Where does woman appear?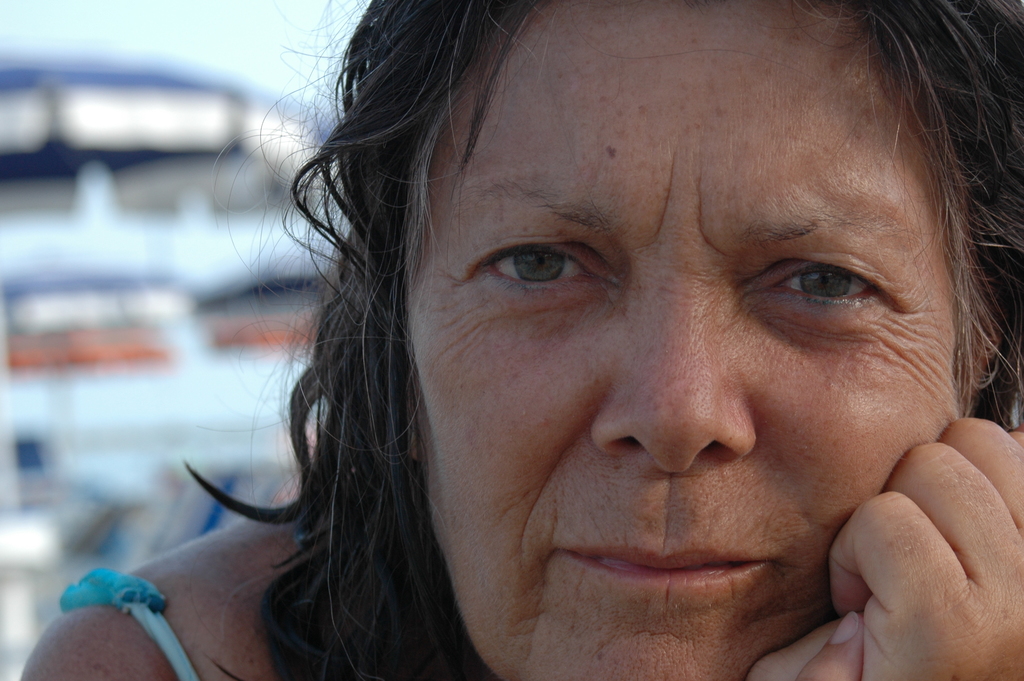
Appears at 122,0,995,661.
